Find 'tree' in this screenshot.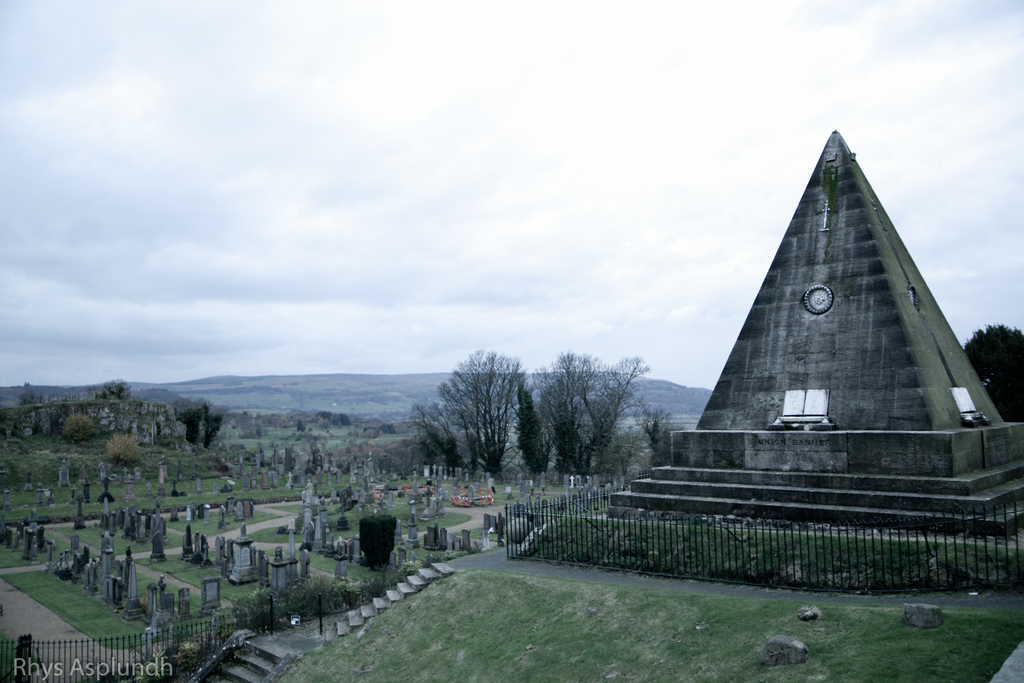
The bounding box for 'tree' is 534, 344, 652, 444.
